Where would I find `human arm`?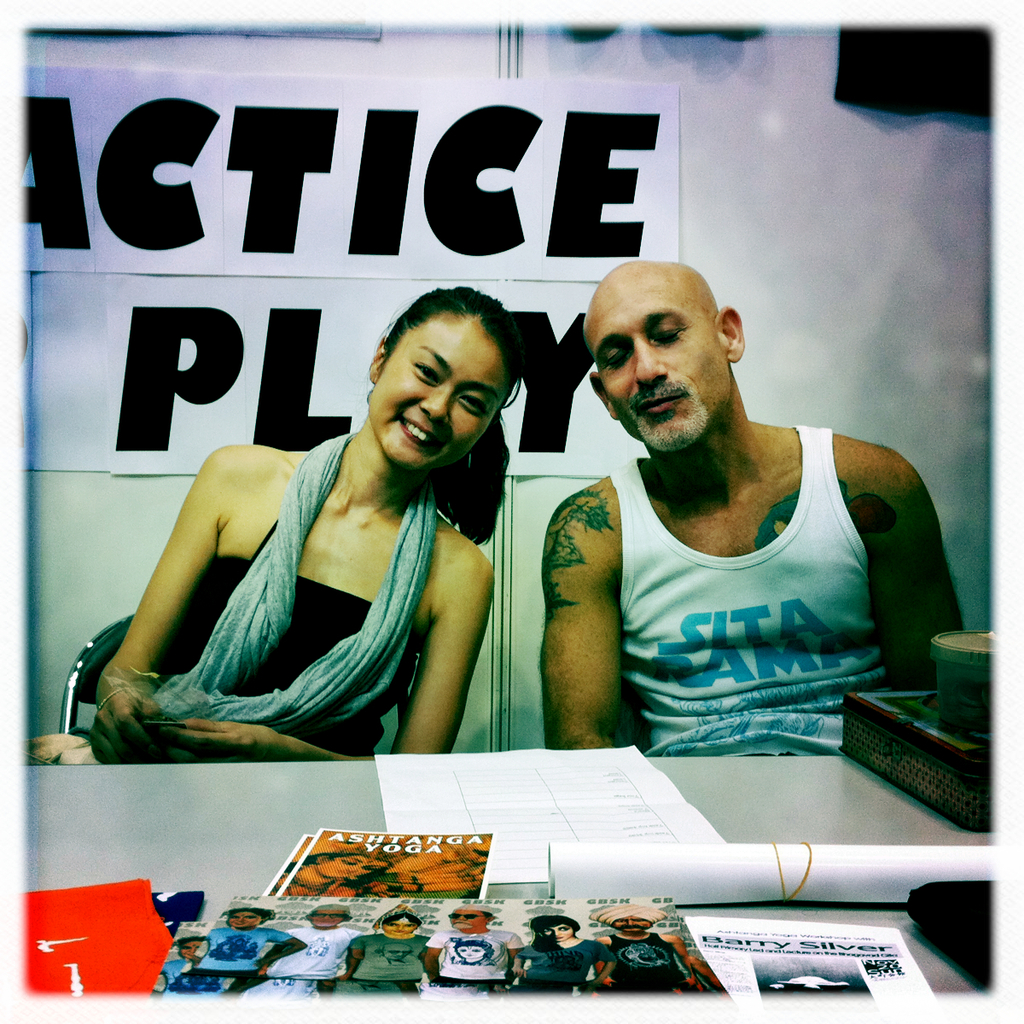
At (871, 451, 969, 755).
